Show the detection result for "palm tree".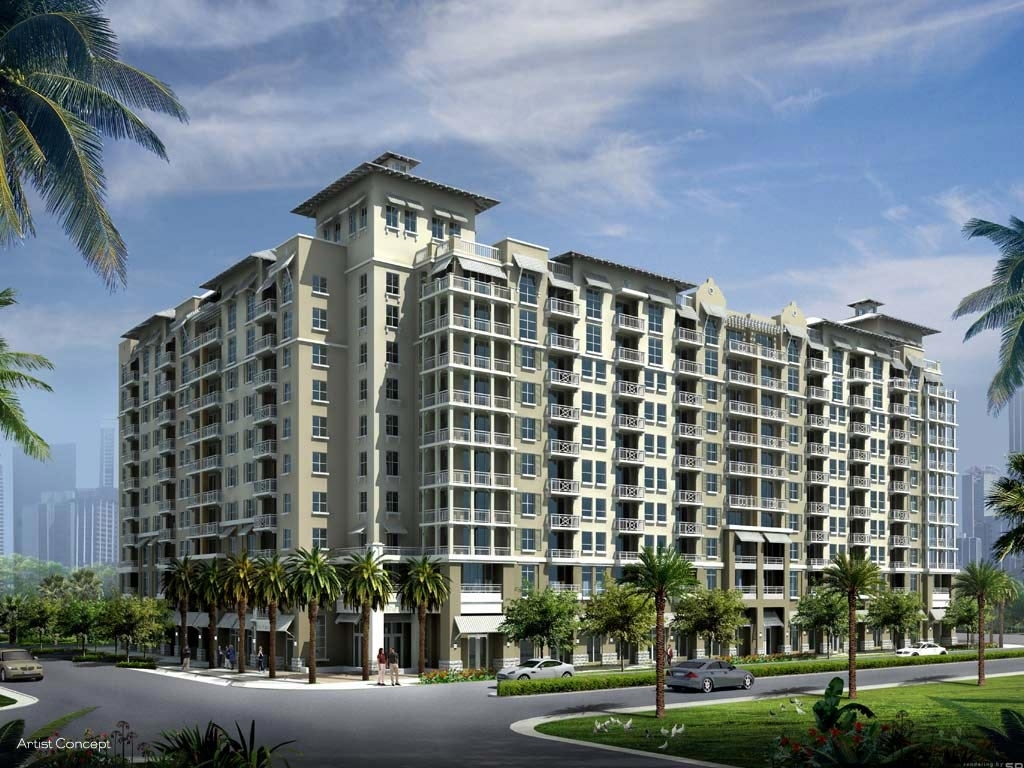
l=610, t=544, r=726, b=722.
